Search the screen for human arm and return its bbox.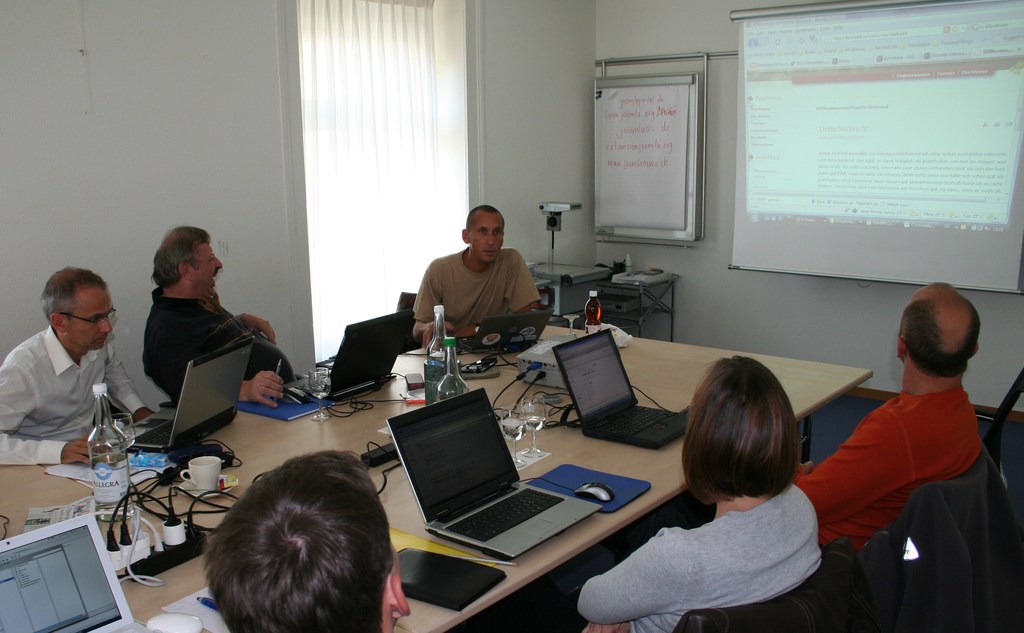
Found: BBox(148, 321, 290, 406).
